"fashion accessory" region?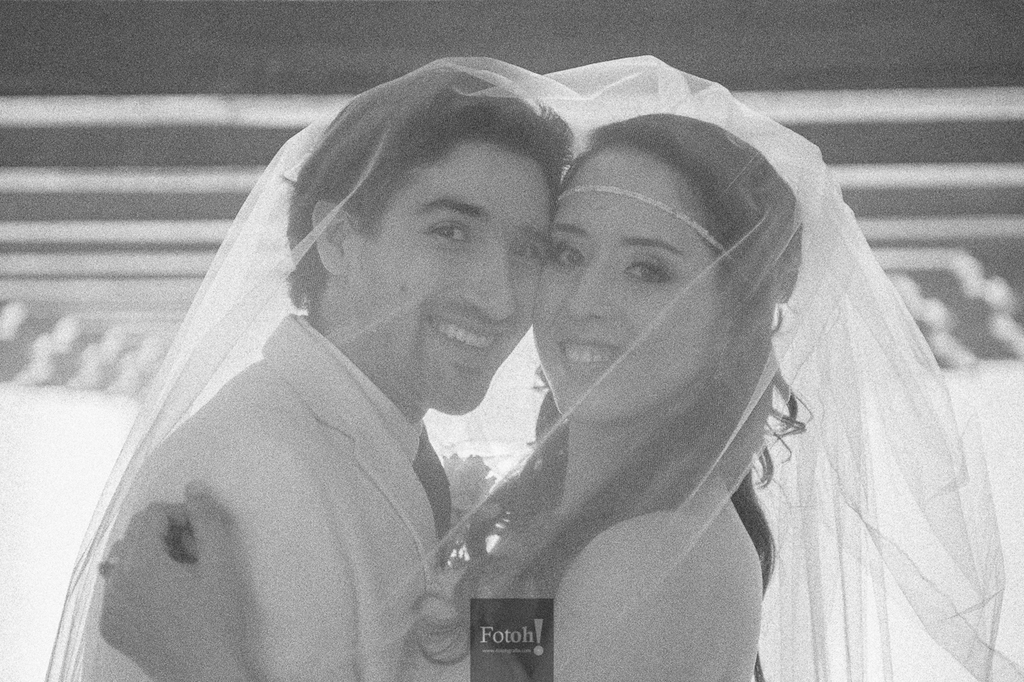
46, 50, 1022, 681
